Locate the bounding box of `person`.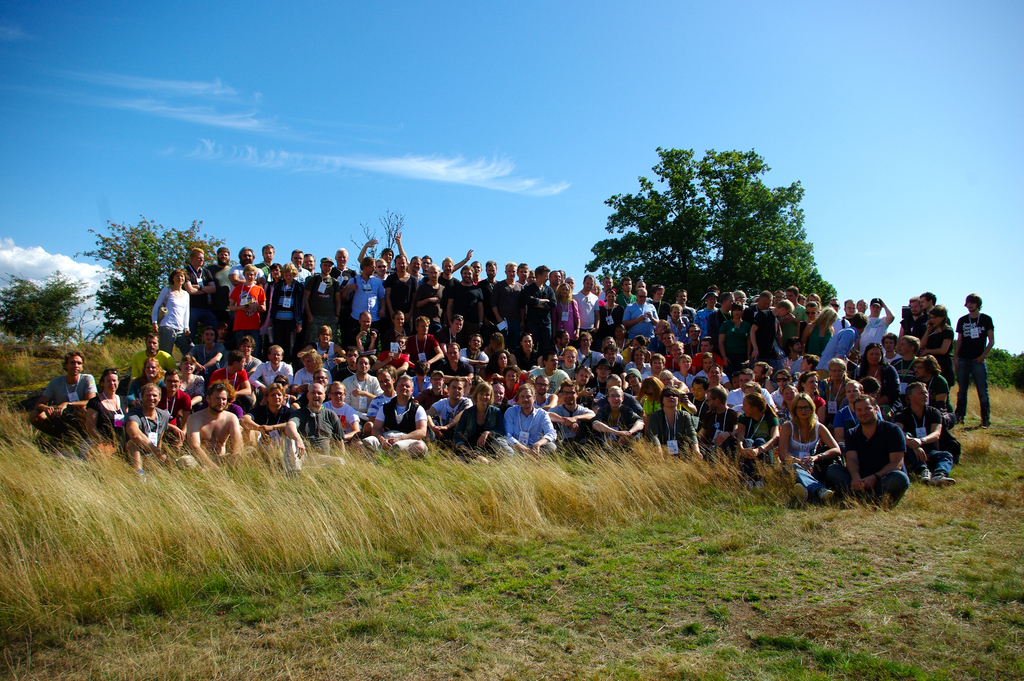
Bounding box: x1=364, y1=377, x2=429, y2=458.
